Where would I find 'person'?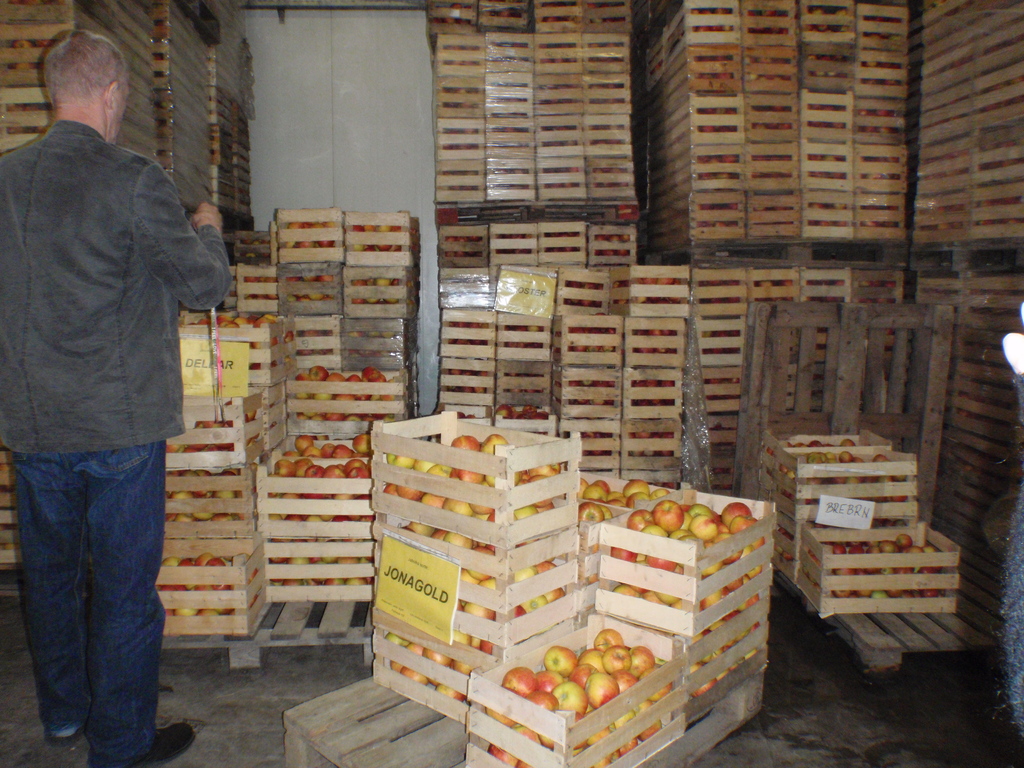
At detection(9, 8, 225, 767).
